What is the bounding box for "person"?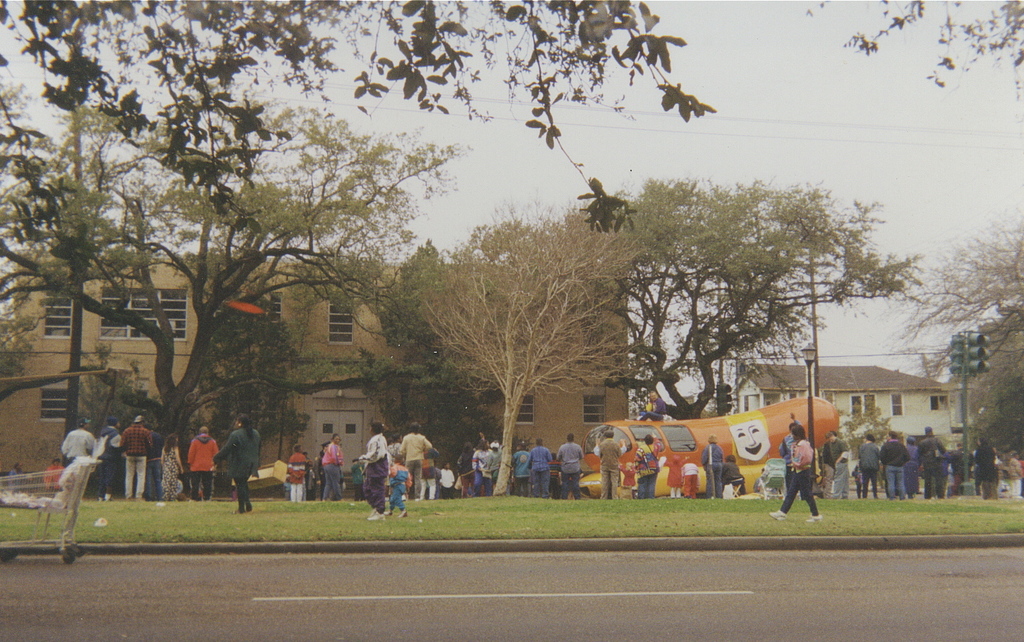
pyautogui.locateOnScreen(917, 423, 946, 496).
